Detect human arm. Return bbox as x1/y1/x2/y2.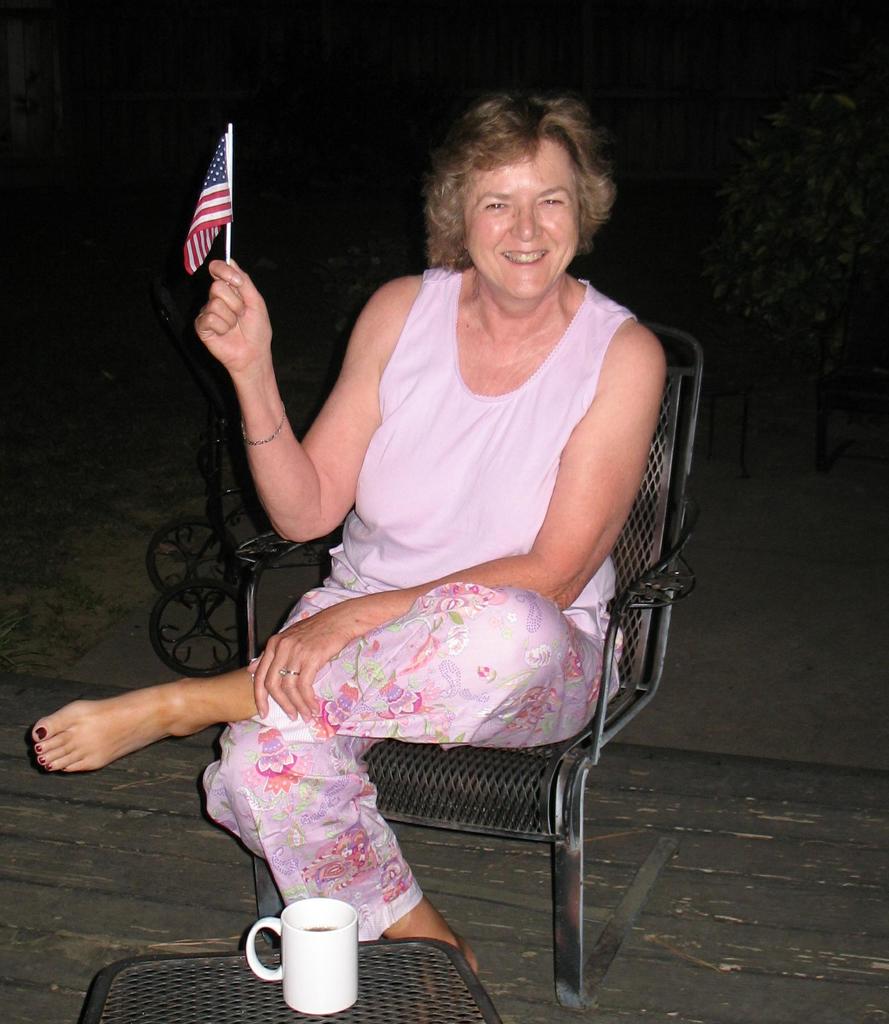
237/316/664/728.
